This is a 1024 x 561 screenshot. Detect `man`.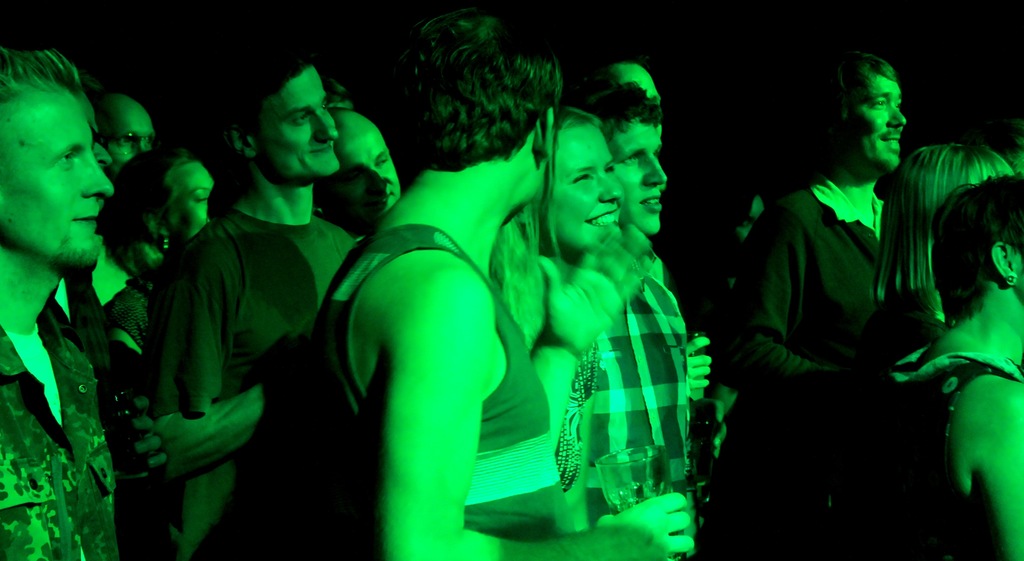
[x1=0, y1=38, x2=166, y2=560].
